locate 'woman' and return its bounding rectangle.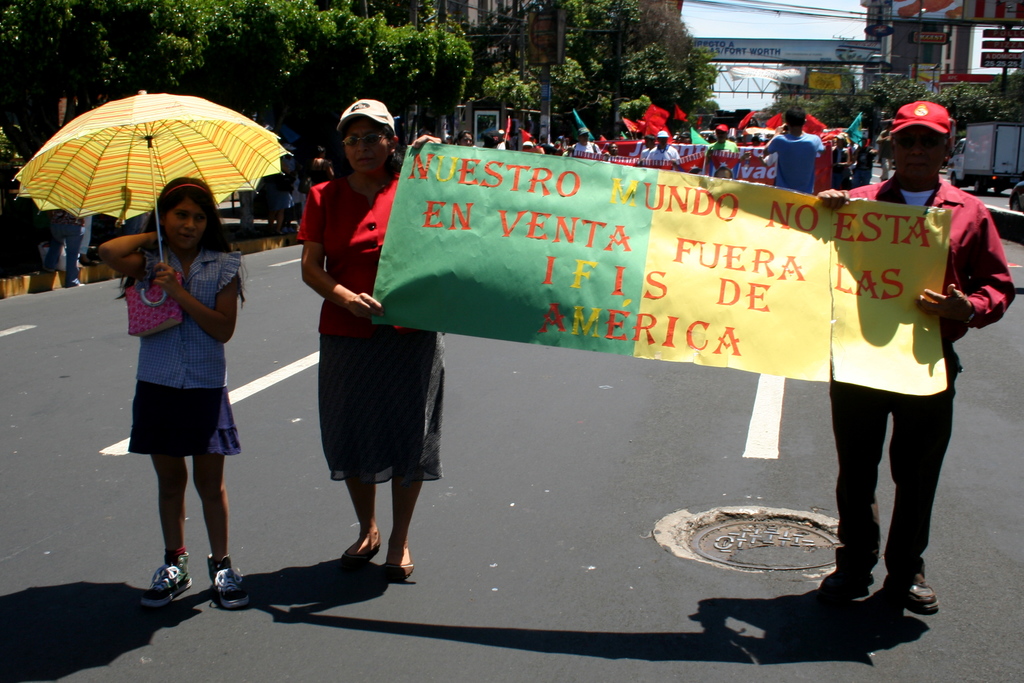
Rect(298, 102, 444, 583).
